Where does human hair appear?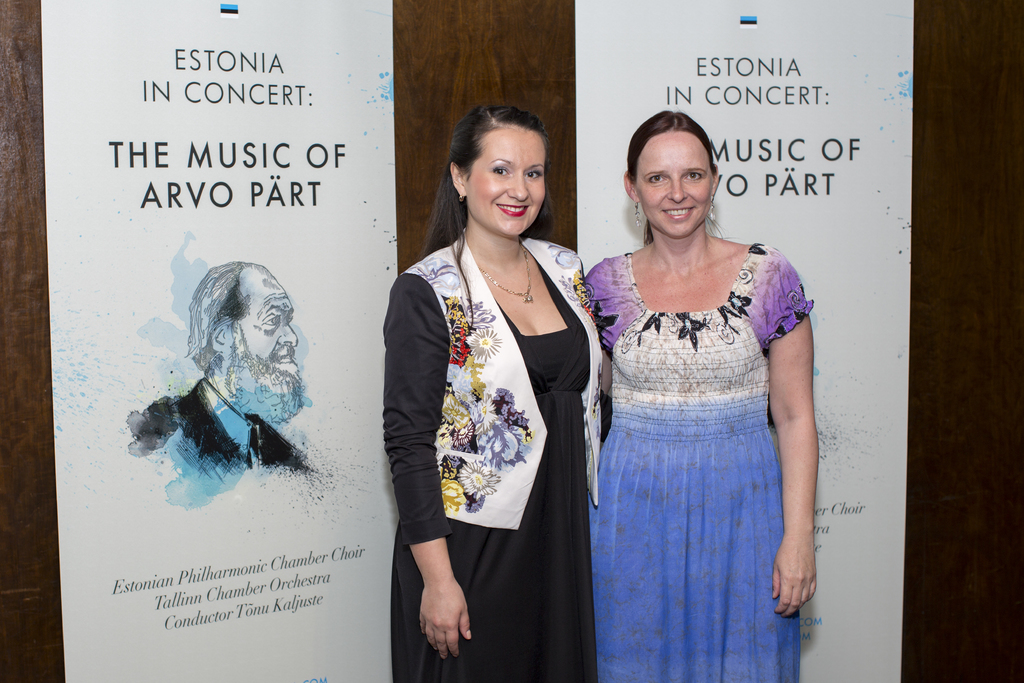
Appears at box=[186, 261, 269, 378].
